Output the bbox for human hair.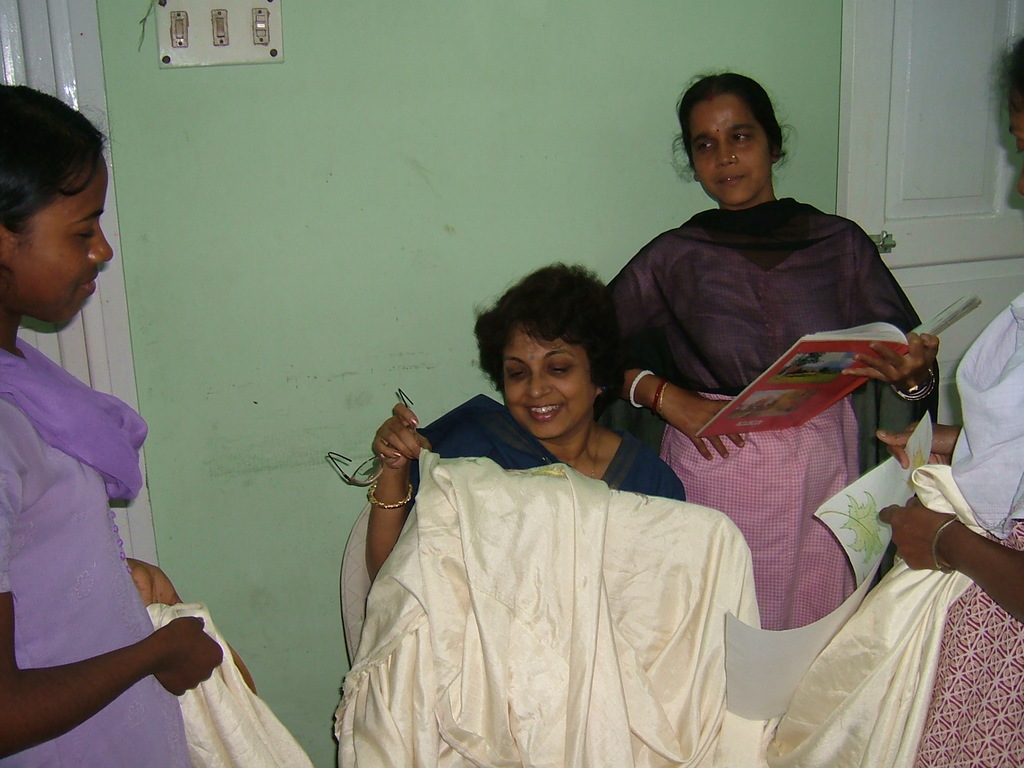
[x1=478, y1=258, x2=630, y2=427].
